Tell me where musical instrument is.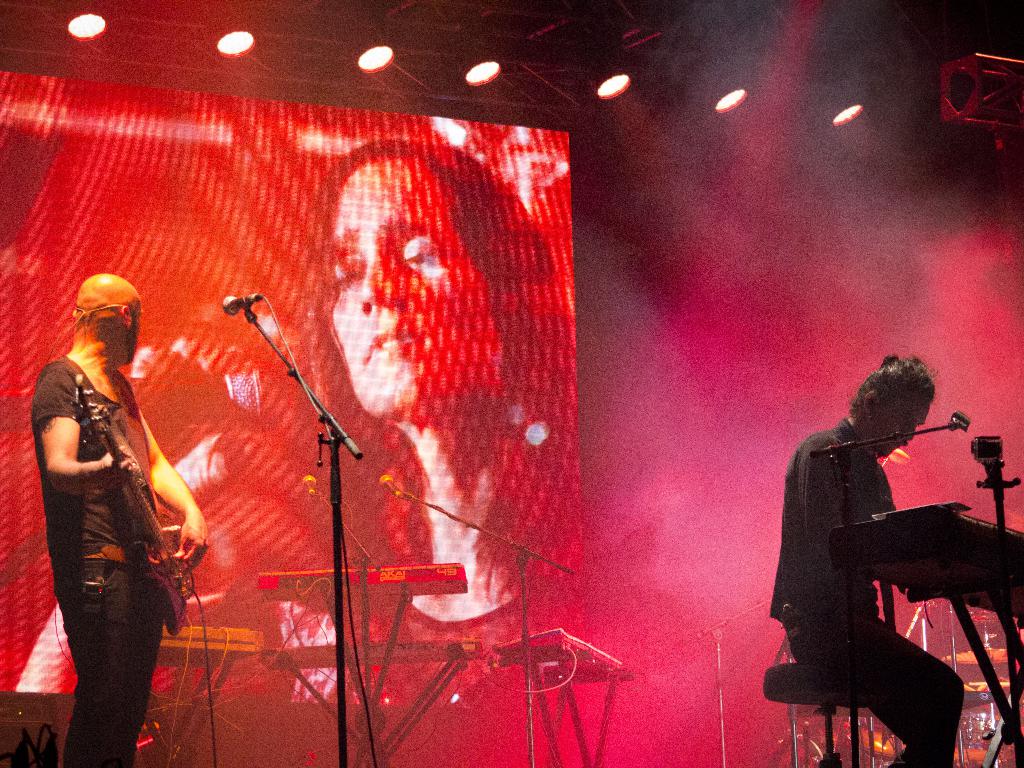
musical instrument is at bbox=[964, 675, 1016, 692].
